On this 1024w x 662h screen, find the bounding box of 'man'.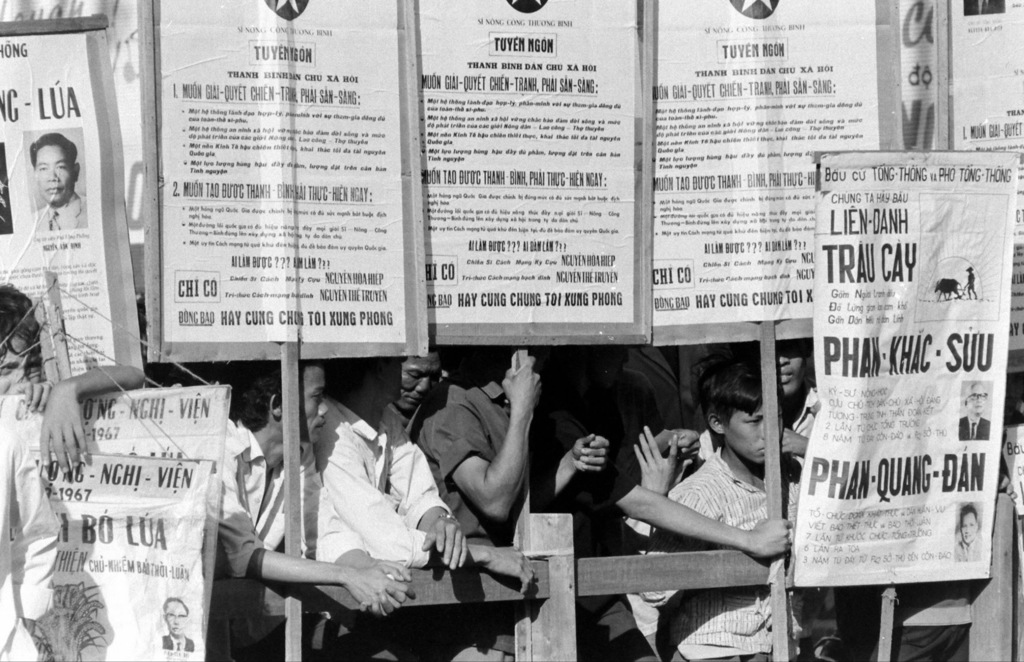
Bounding box: 24,133,92,228.
